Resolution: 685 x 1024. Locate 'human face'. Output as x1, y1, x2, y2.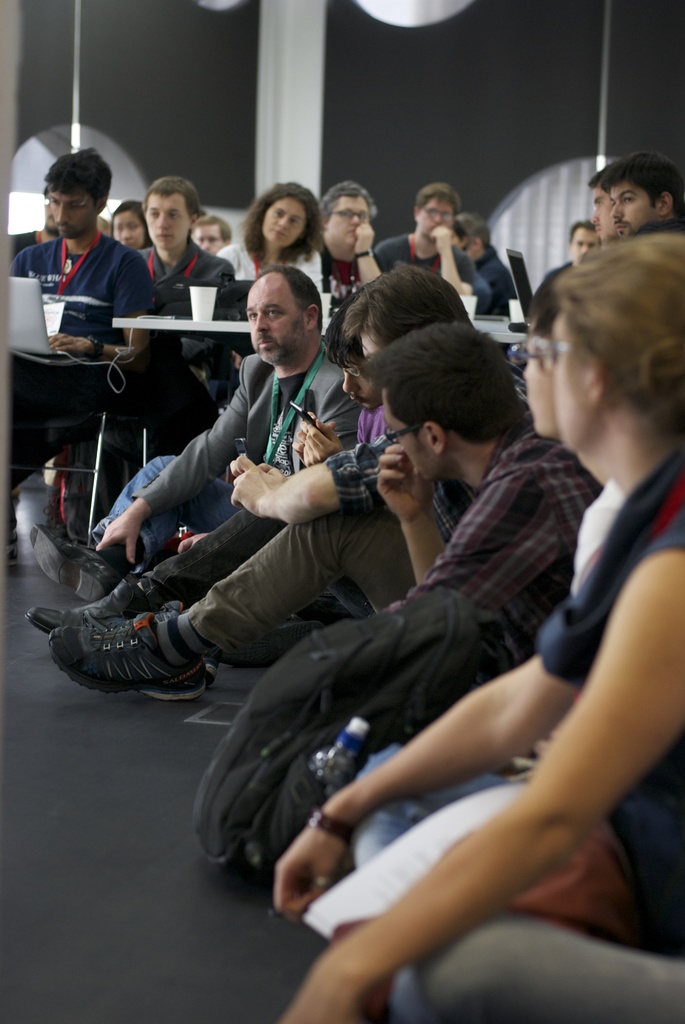
193, 225, 221, 255.
